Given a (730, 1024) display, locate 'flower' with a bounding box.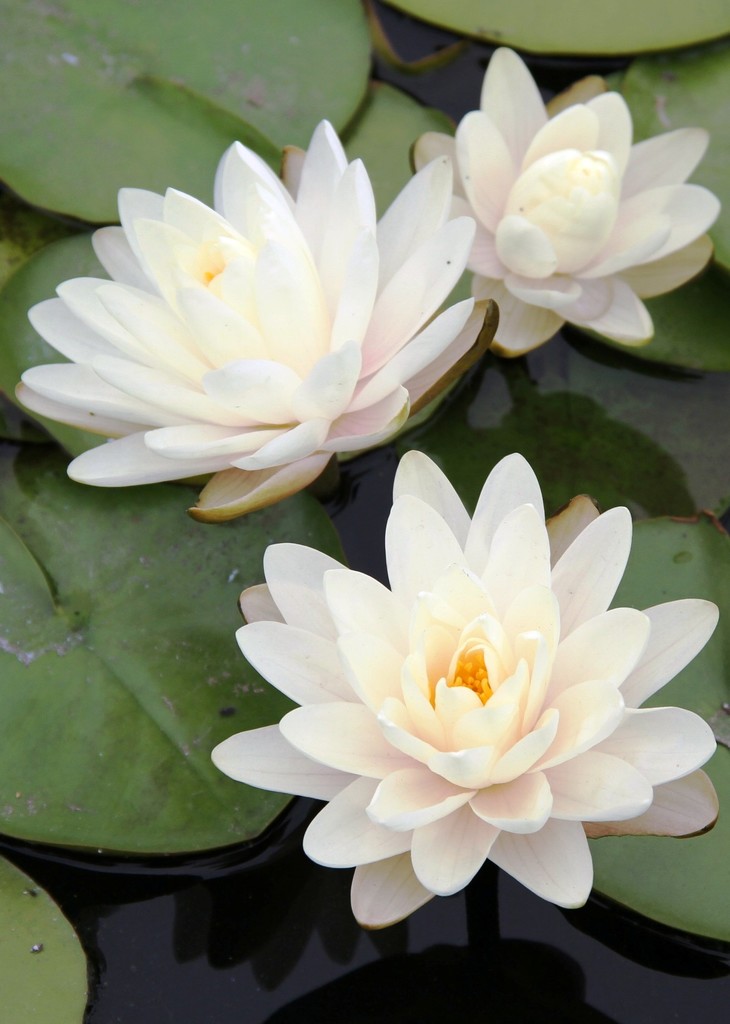
Located: <bbox>212, 500, 670, 936</bbox>.
